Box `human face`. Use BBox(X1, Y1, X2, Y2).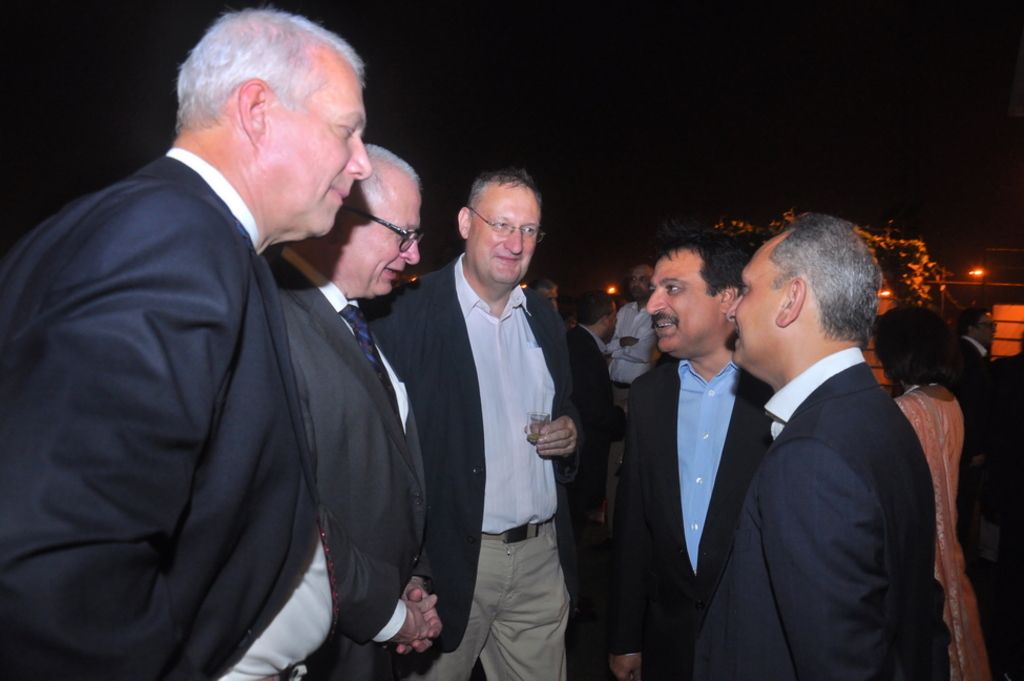
BBox(632, 261, 656, 306).
